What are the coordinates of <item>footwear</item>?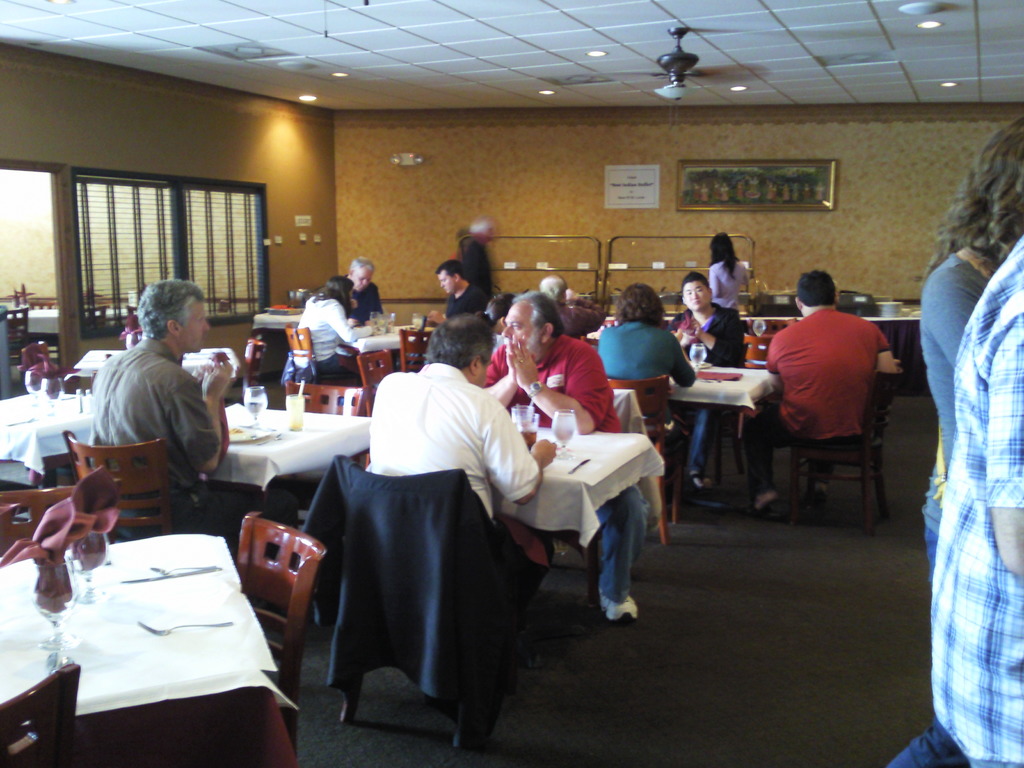
{"left": 806, "top": 484, "right": 833, "bottom": 511}.
